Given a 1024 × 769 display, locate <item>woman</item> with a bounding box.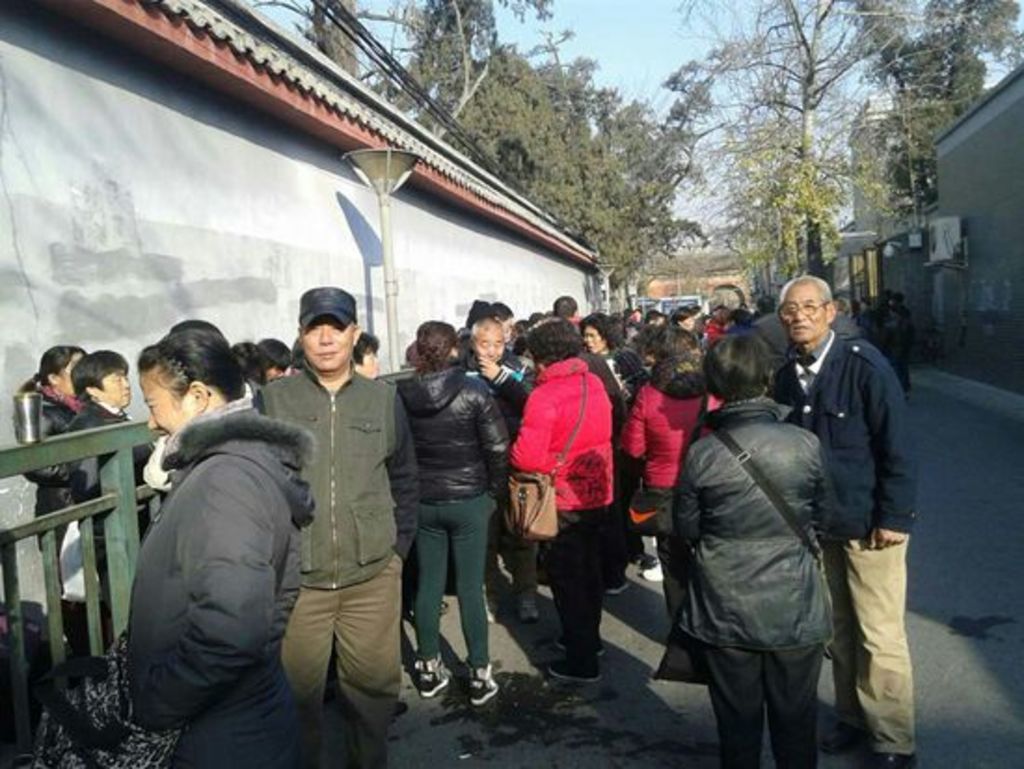
Located: l=505, t=320, r=616, b=683.
